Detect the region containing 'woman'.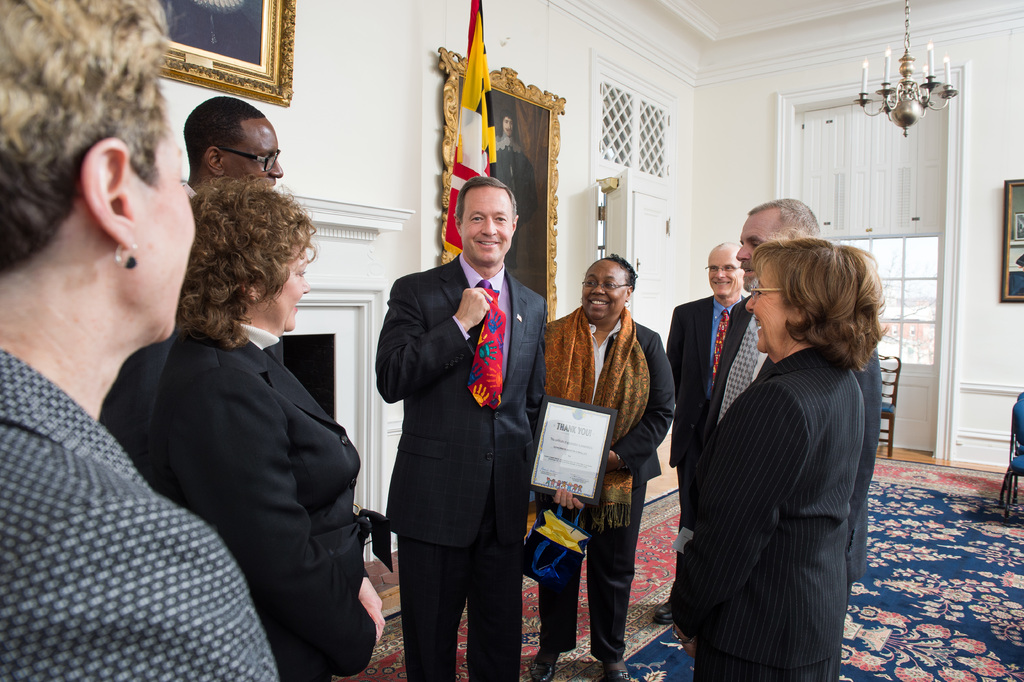
0,0,276,681.
